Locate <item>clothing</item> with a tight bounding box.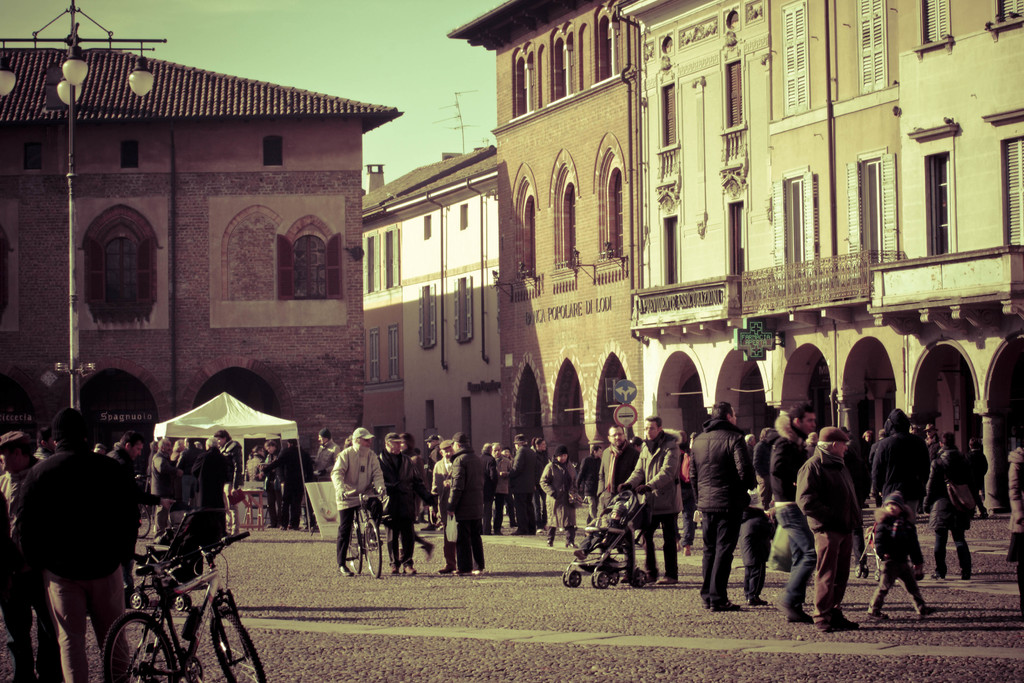
Rect(446, 445, 486, 518).
